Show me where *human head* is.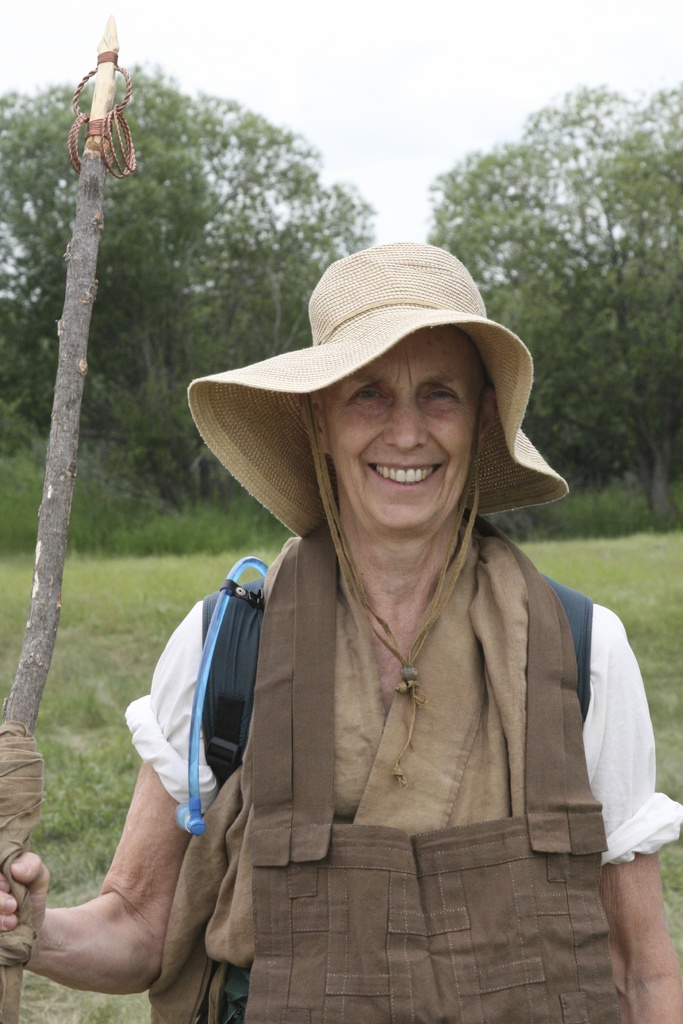
*human head* is at select_region(249, 273, 529, 644).
